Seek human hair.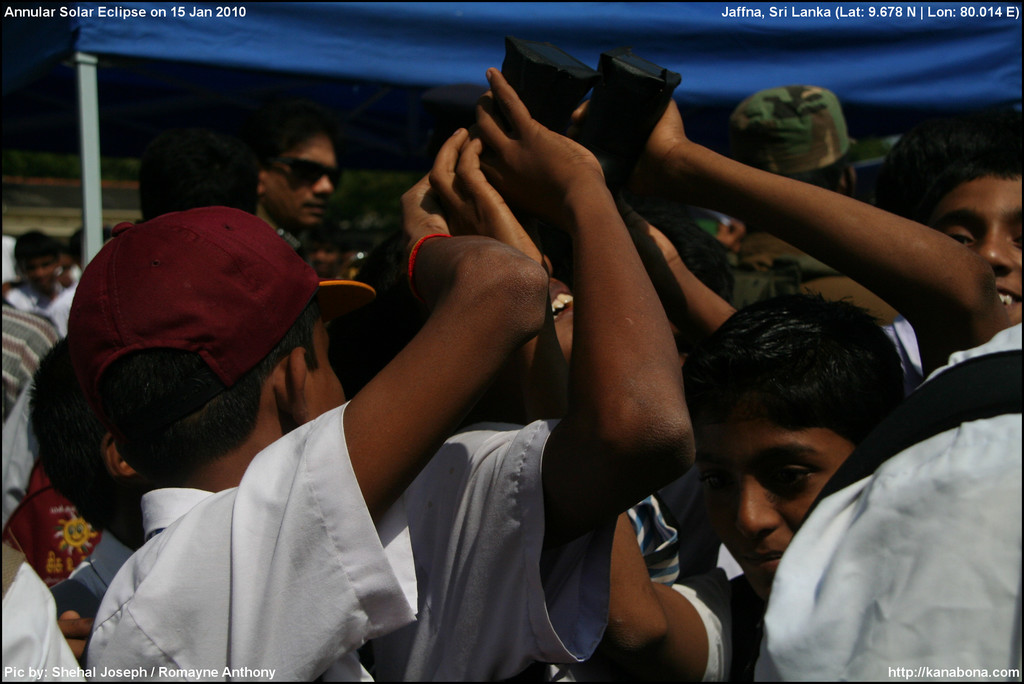
select_region(876, 111, 1023, 229).
